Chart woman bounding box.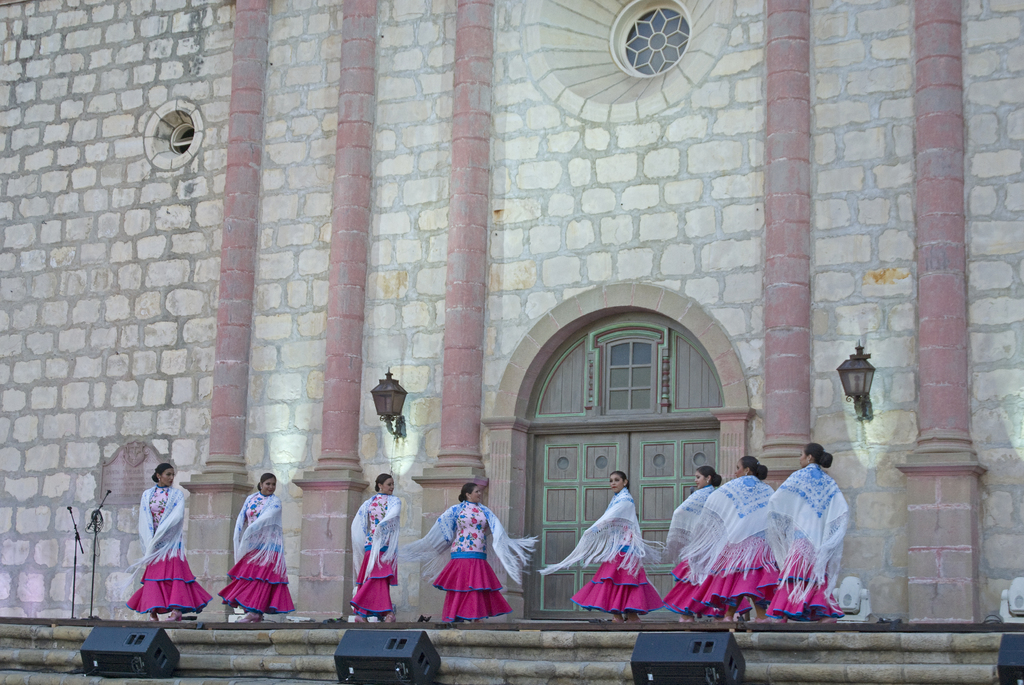
Charted: {"x1": 735, "y1": 445, "x2": 863, "y2": 620}.
